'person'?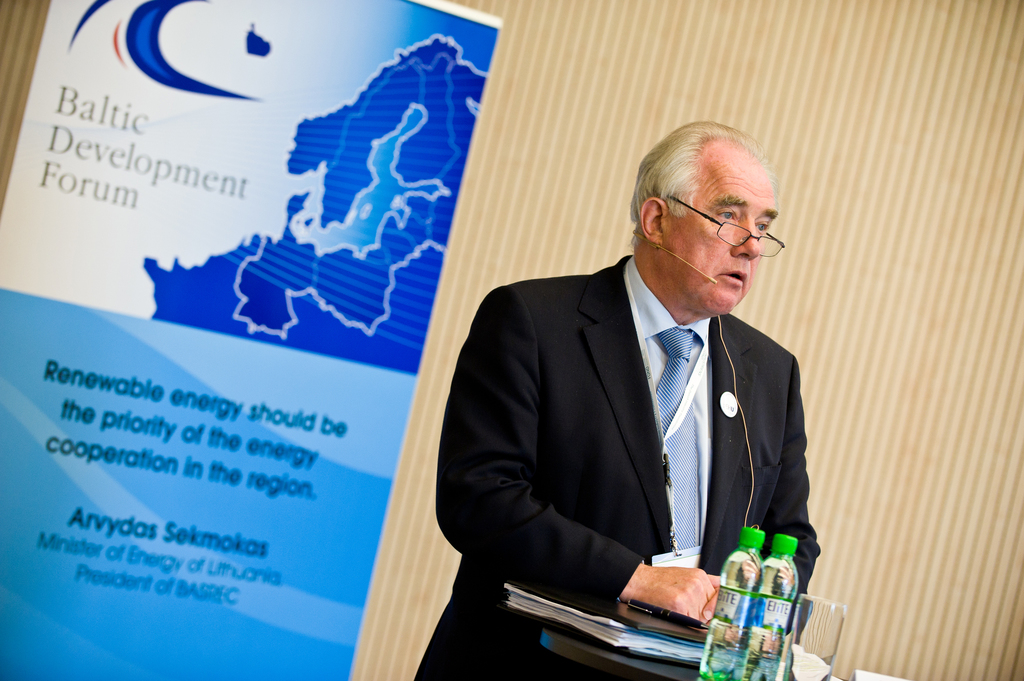
456,106,831,665
